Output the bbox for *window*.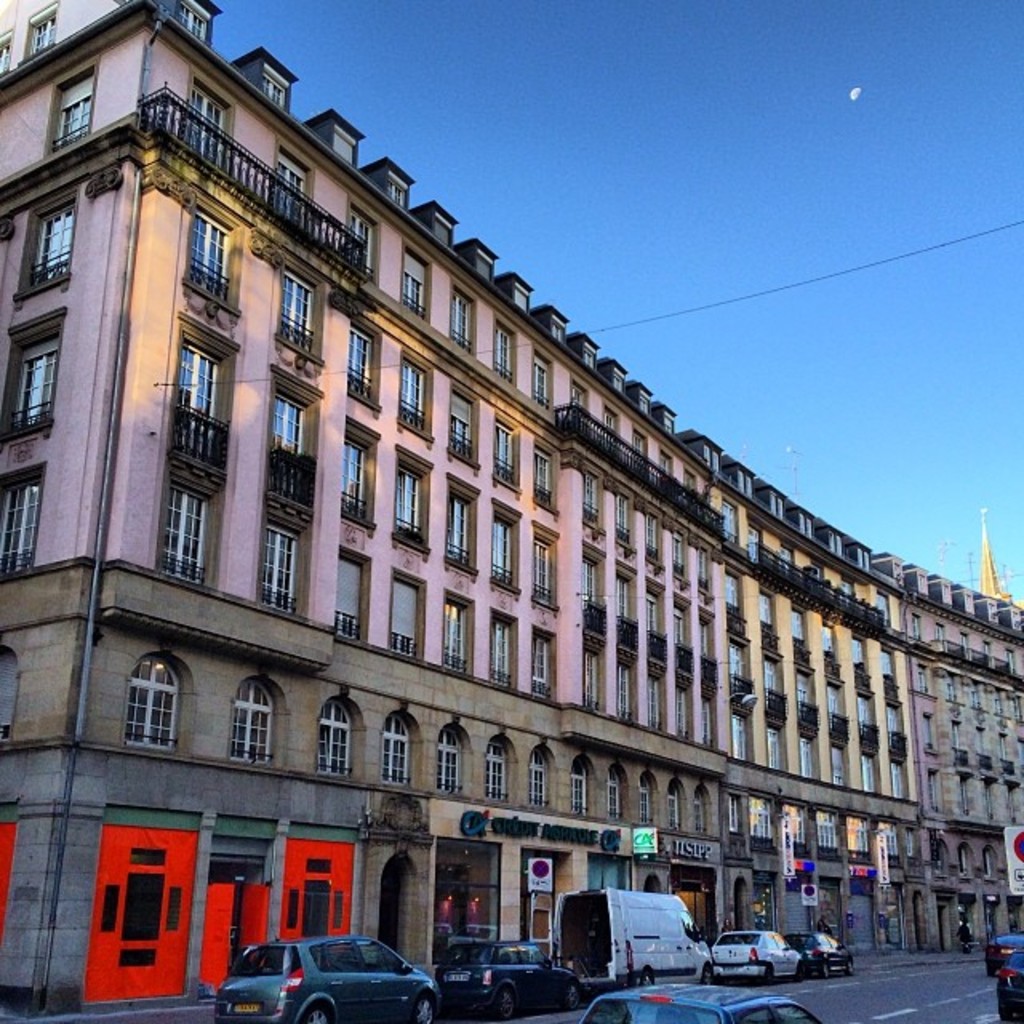
{"left": 525, "top": 634, "right": 562, "bottom": 704}.
